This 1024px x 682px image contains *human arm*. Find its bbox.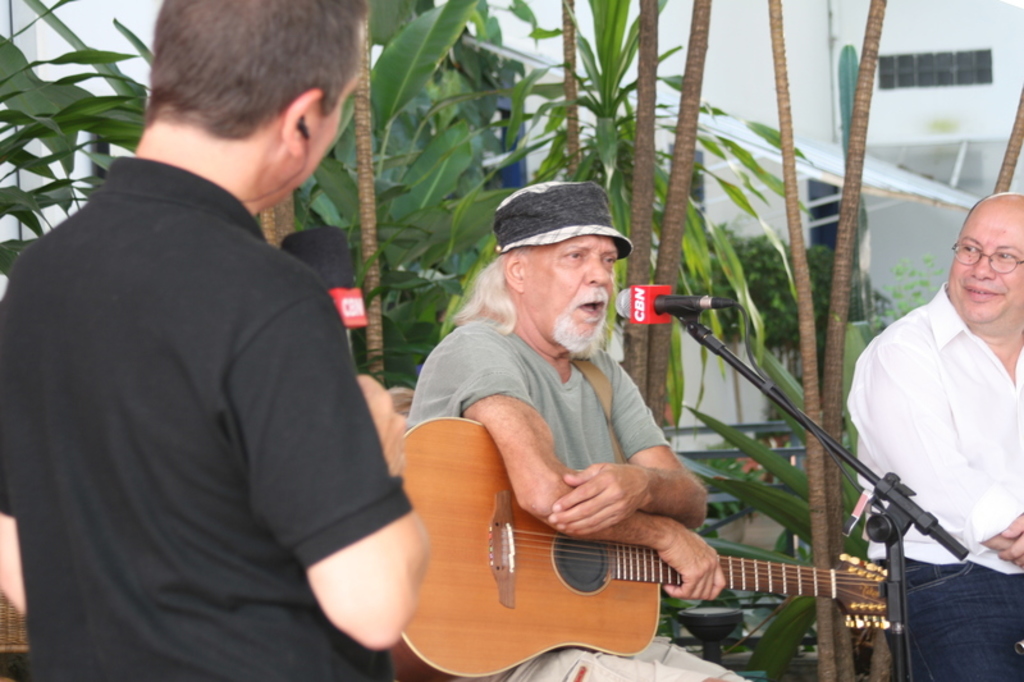
locate(544, 365, 712, 541).
